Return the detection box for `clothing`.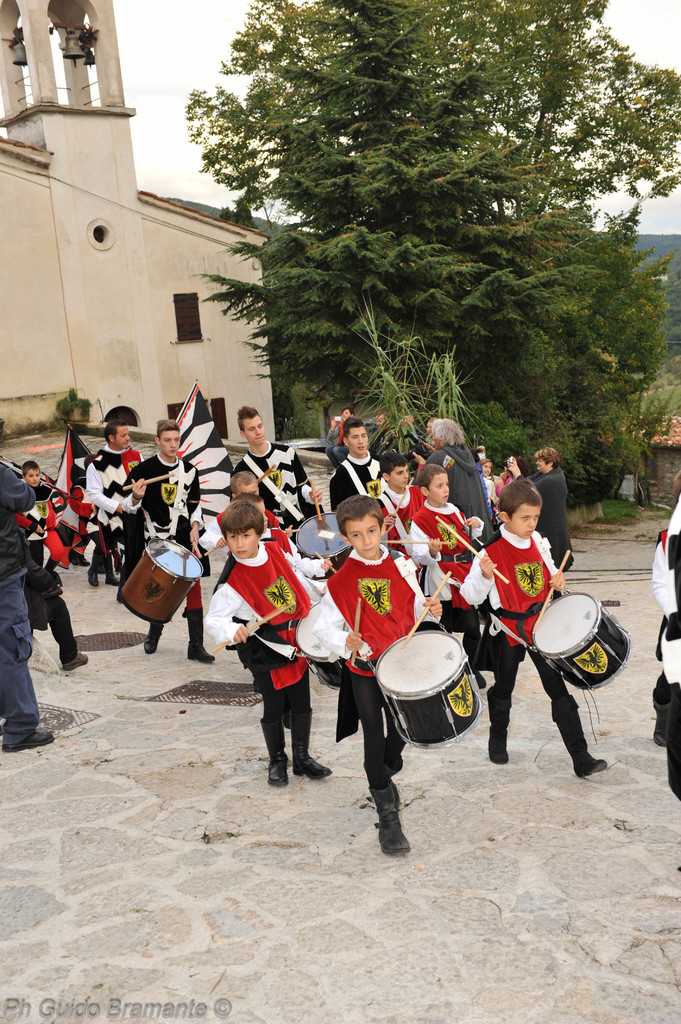
199 531 332 755.
